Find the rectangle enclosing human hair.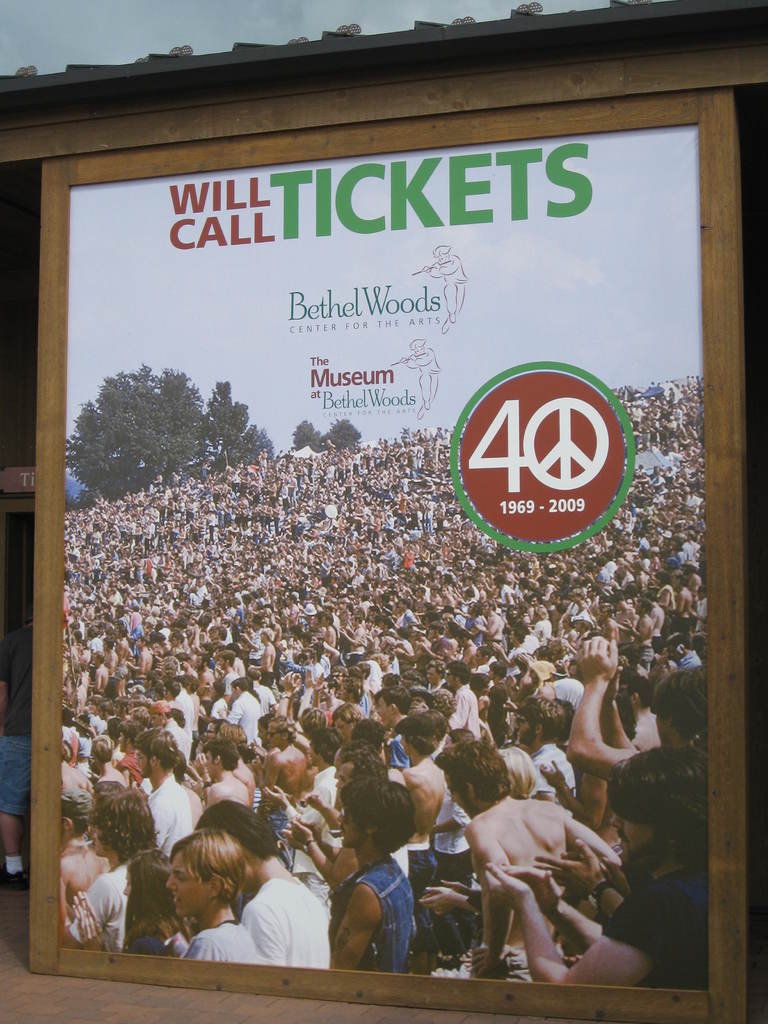
region(167, 826, 248, 905).
